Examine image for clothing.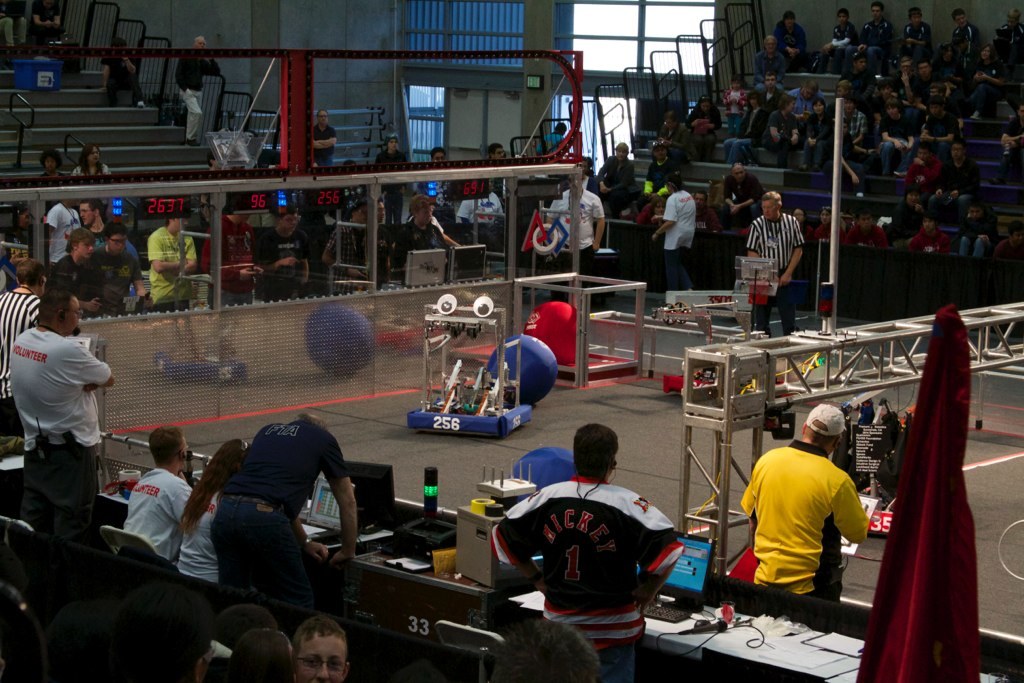
Examination result: detection(922, 115, 958, 157).
